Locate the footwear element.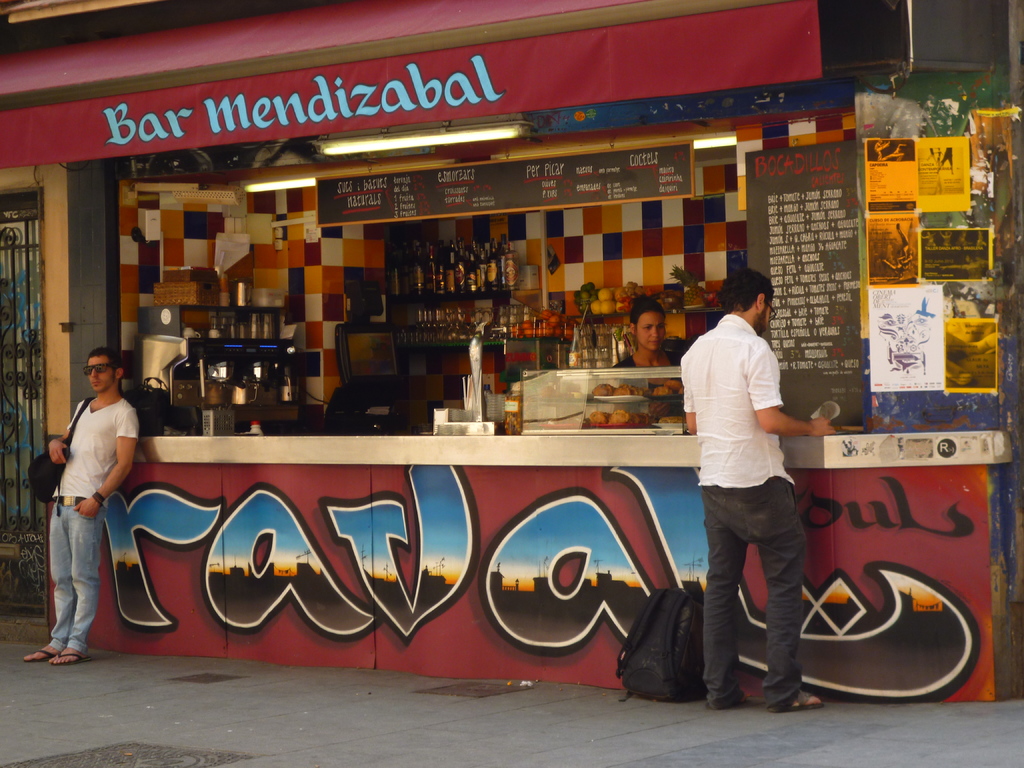
Element bbox: Rect(48, 644, 83, 664).
